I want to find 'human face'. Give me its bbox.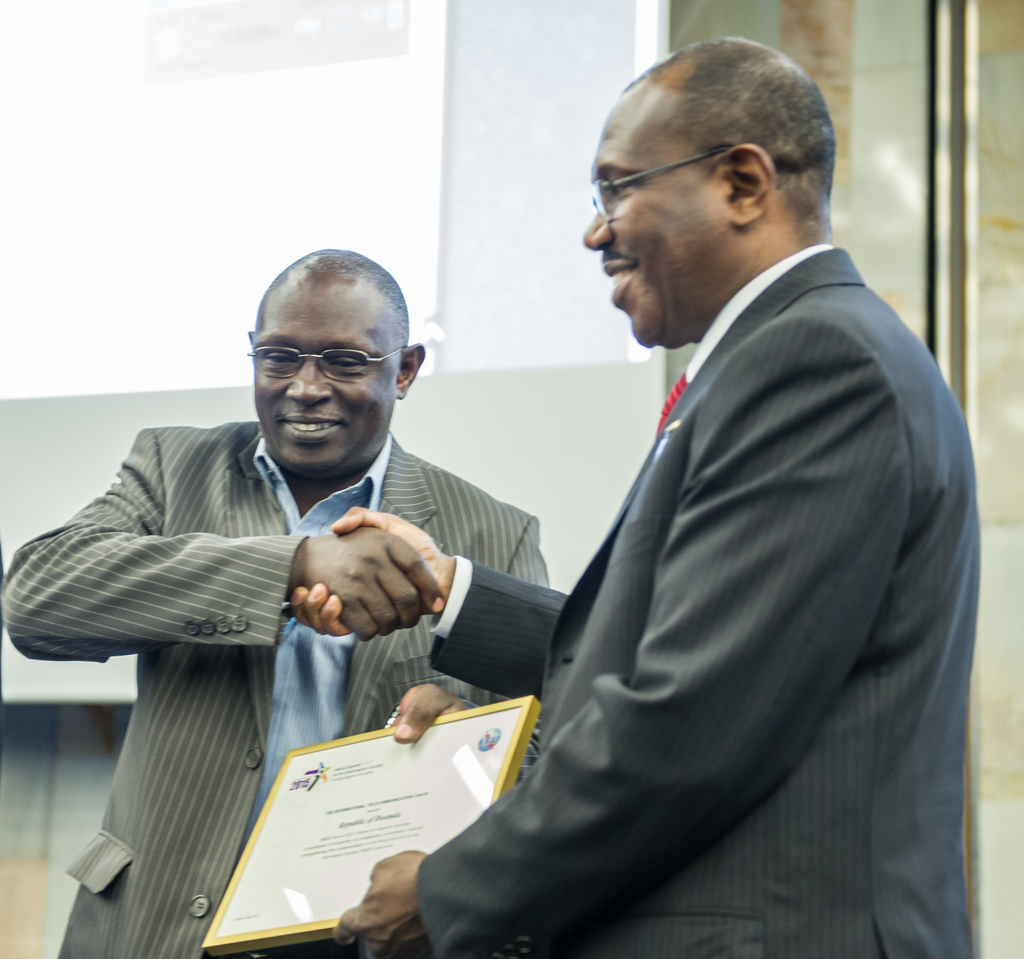
bbox=(253, 294, 396, 471).
